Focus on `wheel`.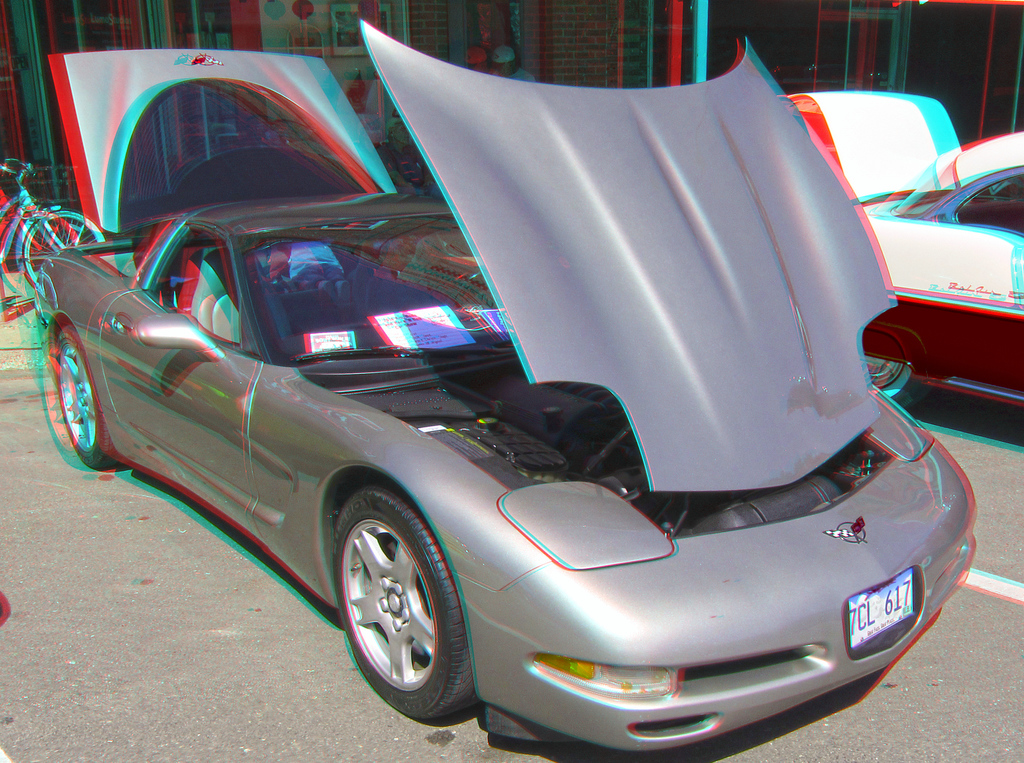
Focused at l=324, t=493, r=473, b=720.
